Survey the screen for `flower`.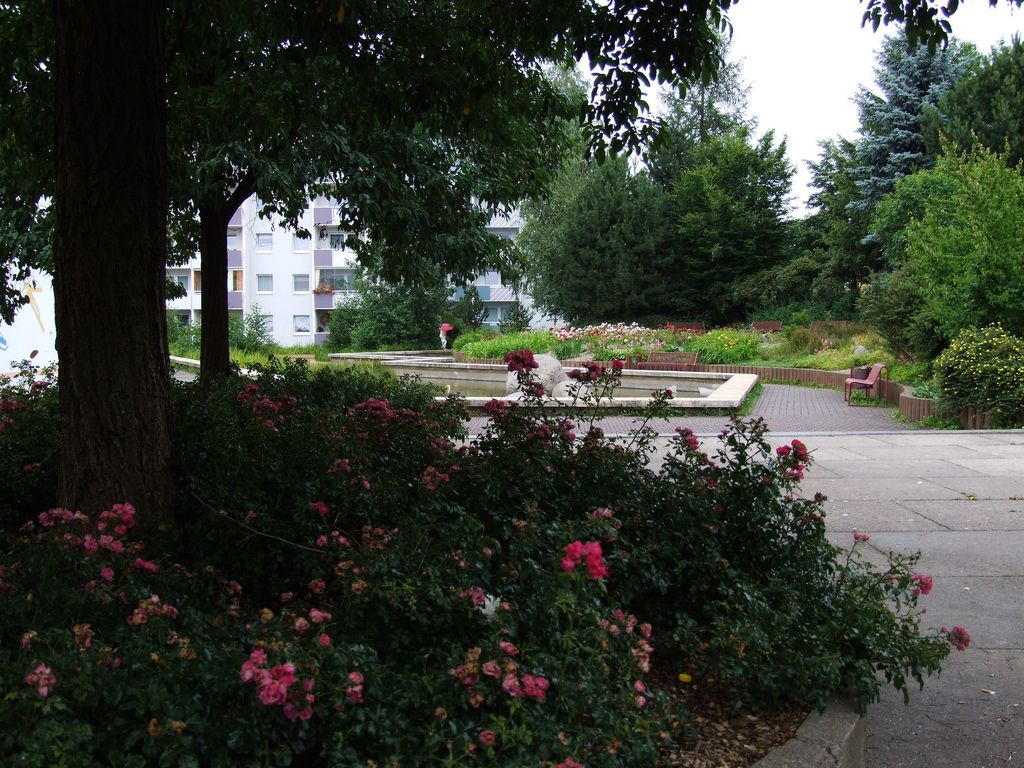
Survey found: 559, 758, 584, 767.
